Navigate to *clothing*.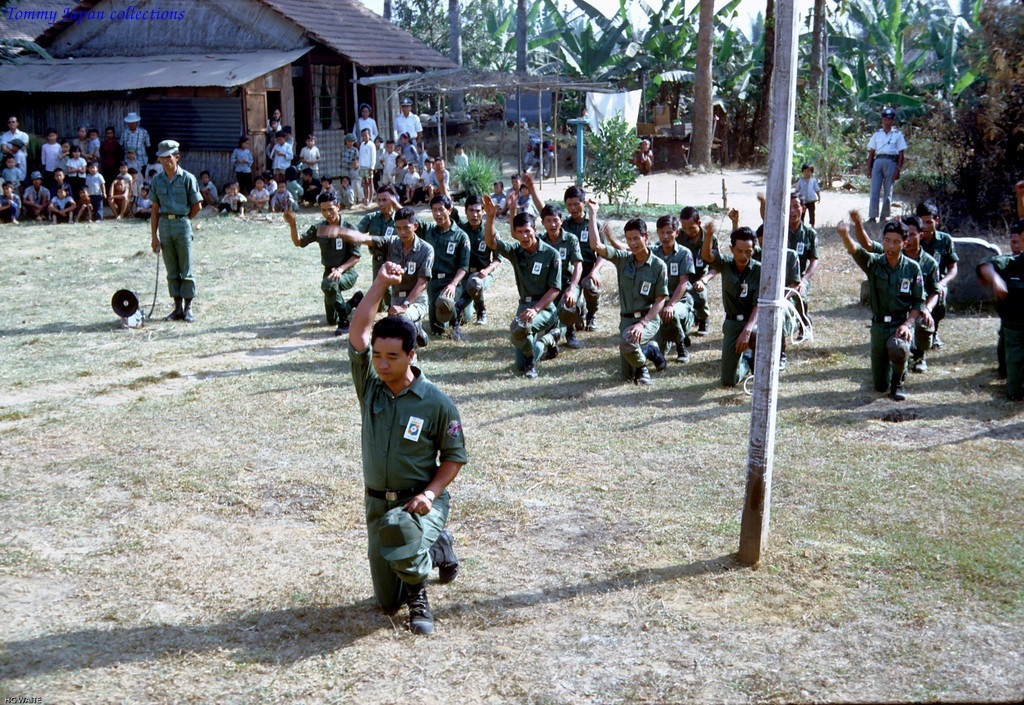
Navigation target: rect(705, 243, 785, 374).
